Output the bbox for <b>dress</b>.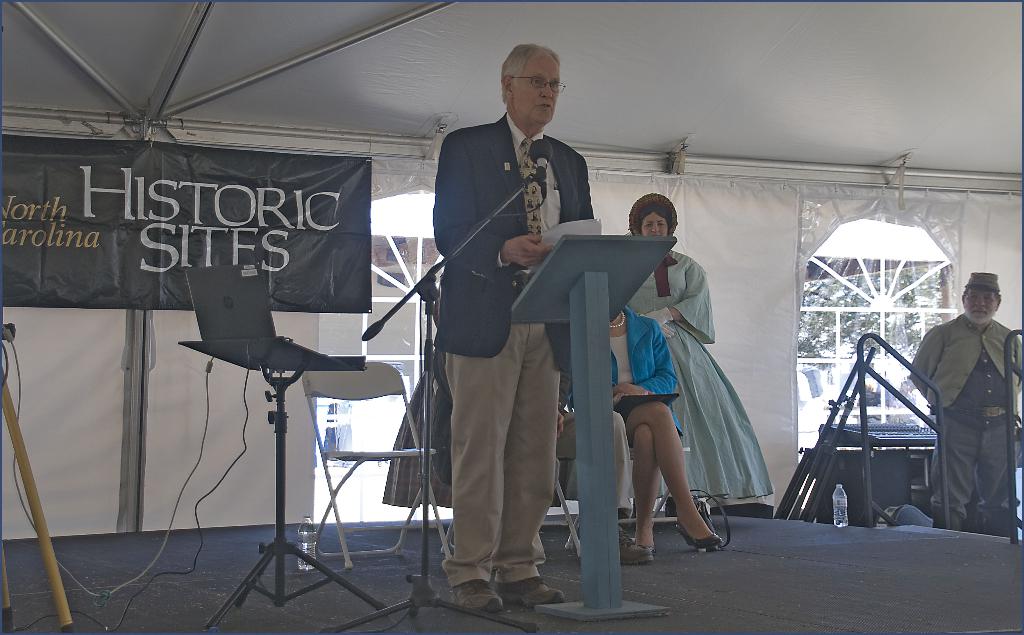
BBox(630, 296, 775, 501).
